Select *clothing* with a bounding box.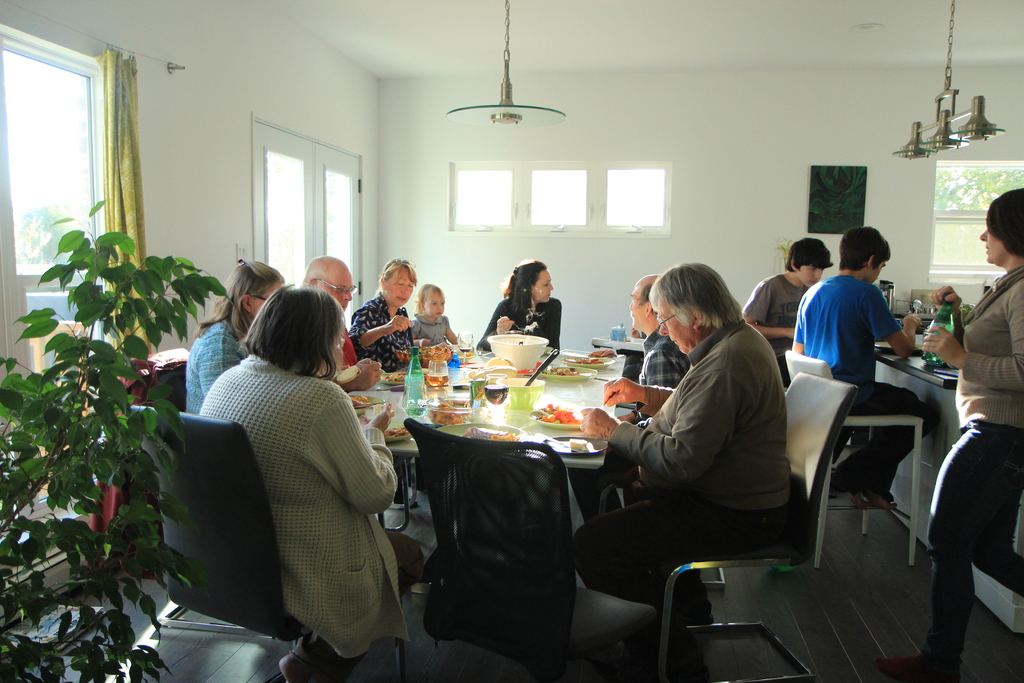
left=349, top=288, right=411, bottom=373.
